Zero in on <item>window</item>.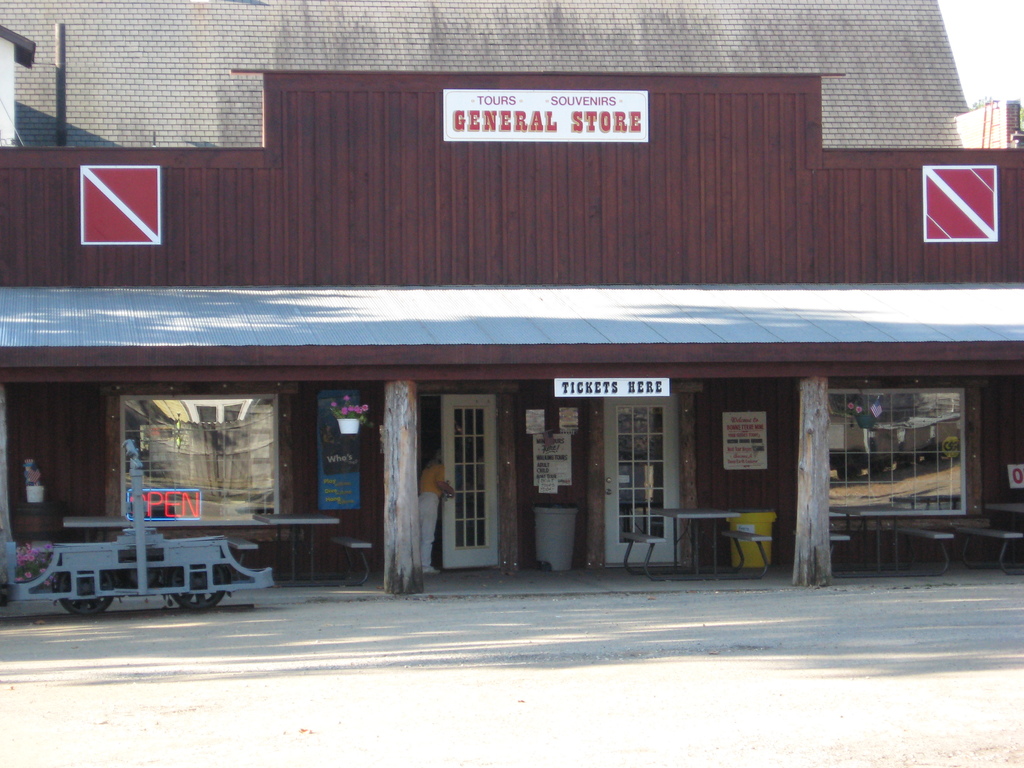
Zeroed in: box(618, 393, 669, 559).
